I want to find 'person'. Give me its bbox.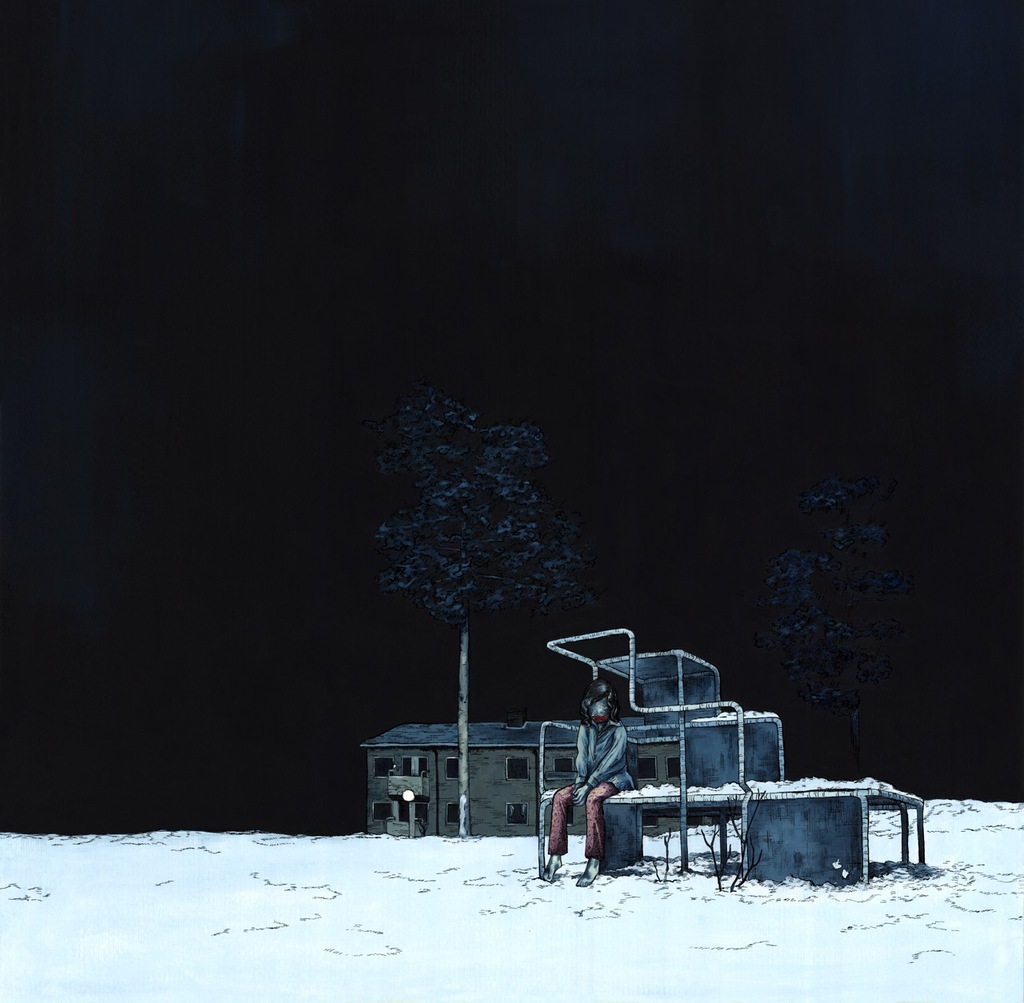
550, 682, 641, 886.
